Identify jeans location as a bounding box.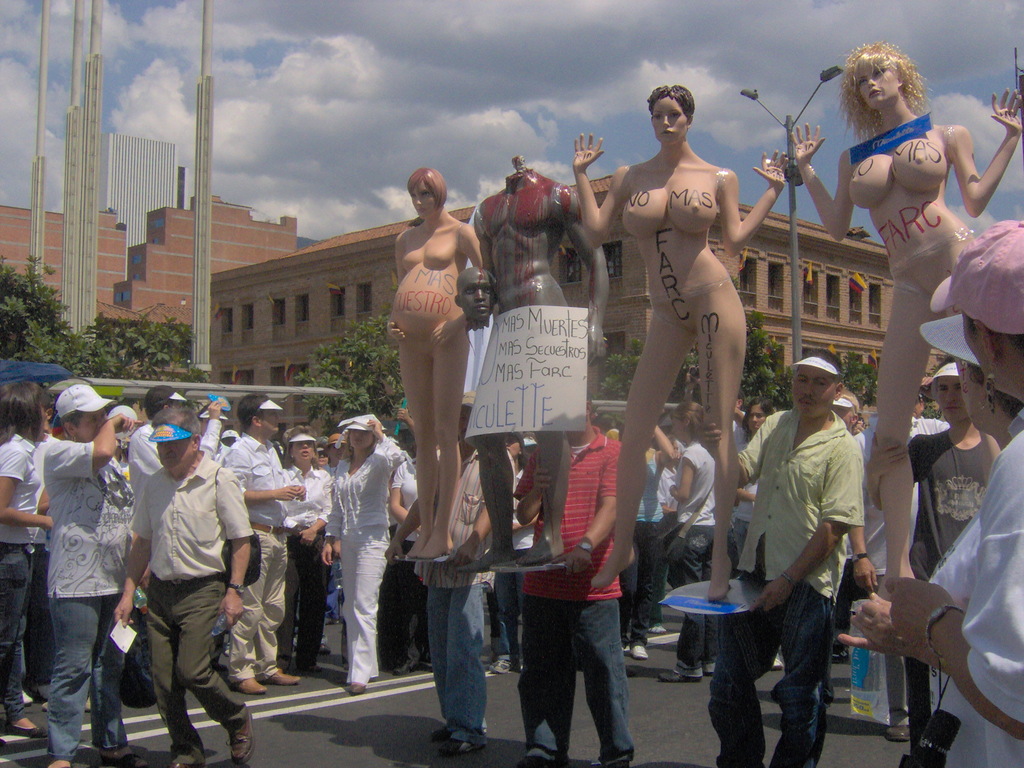
bbox=(0, 538, 43, 723).
